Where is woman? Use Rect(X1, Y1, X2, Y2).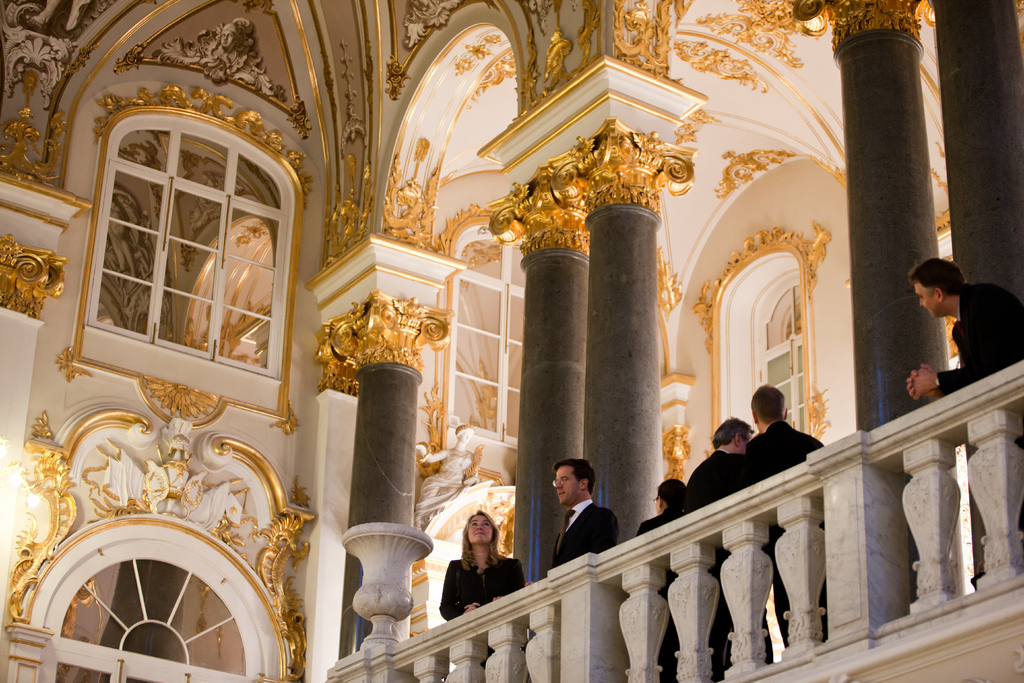
Rect(439, 508, 531, 627).
